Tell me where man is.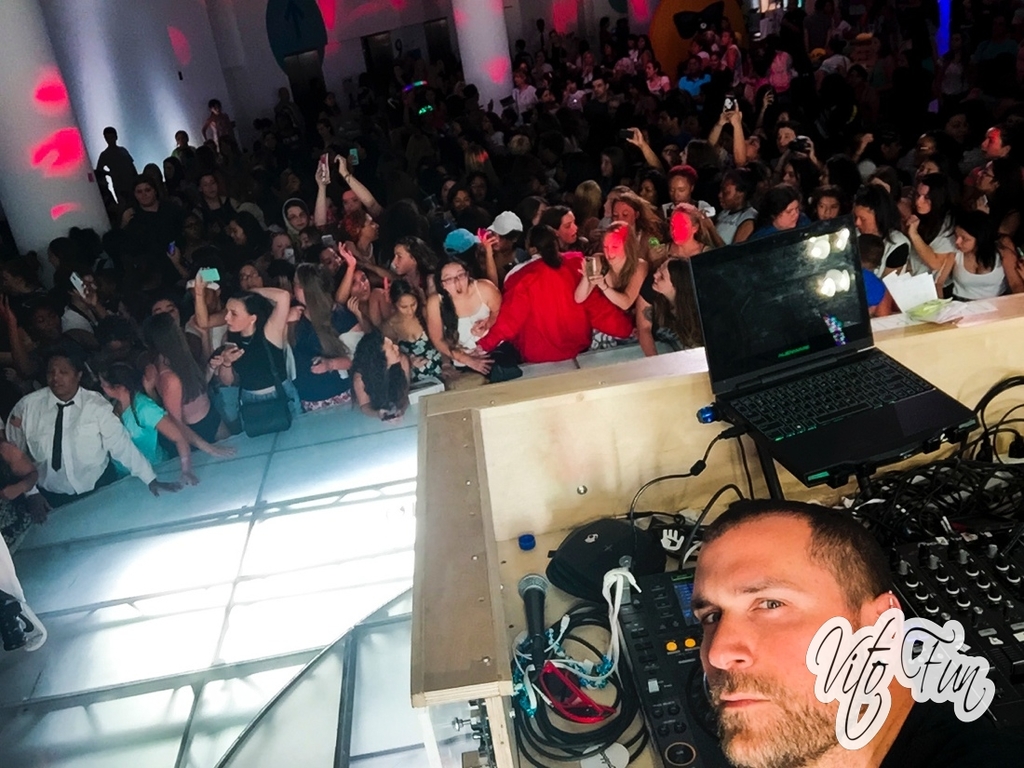
man is at (left=0, top=350, right=189, bottom=499).
